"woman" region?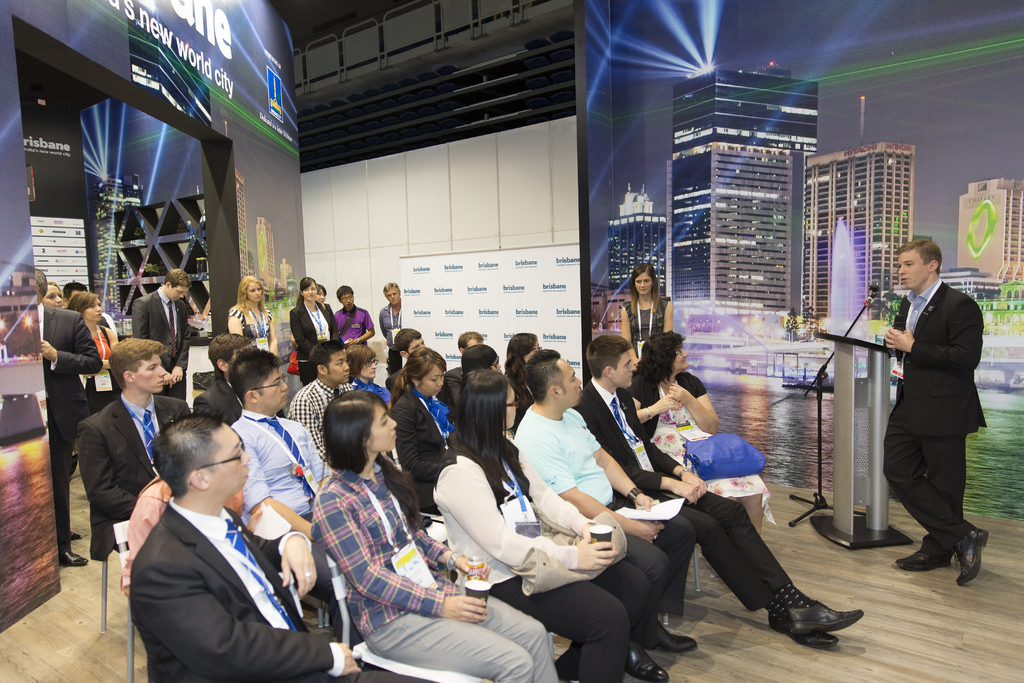
crop(624, 321, 776, 536)
